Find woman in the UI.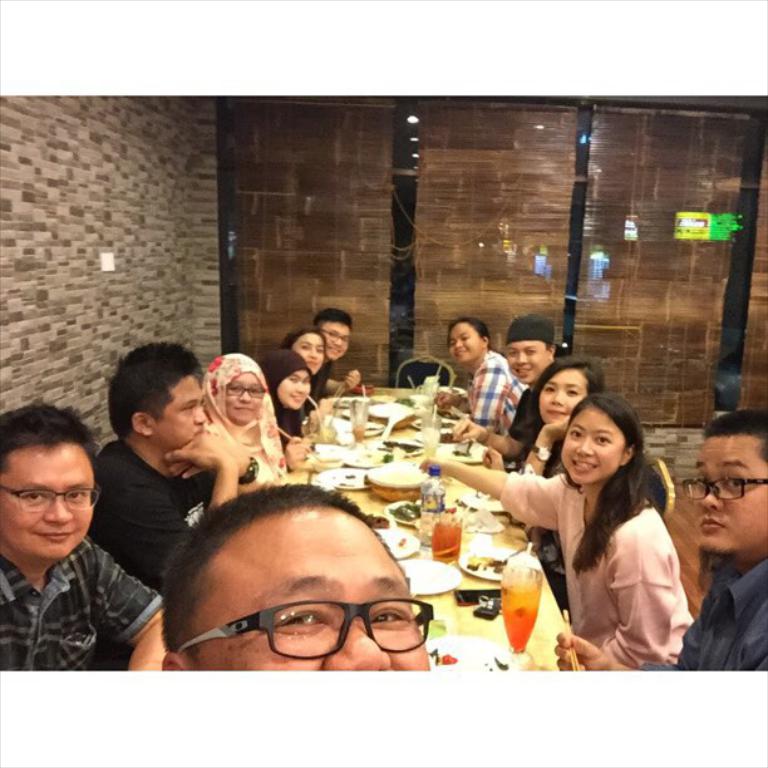
UI element at 479,360,605,599.
